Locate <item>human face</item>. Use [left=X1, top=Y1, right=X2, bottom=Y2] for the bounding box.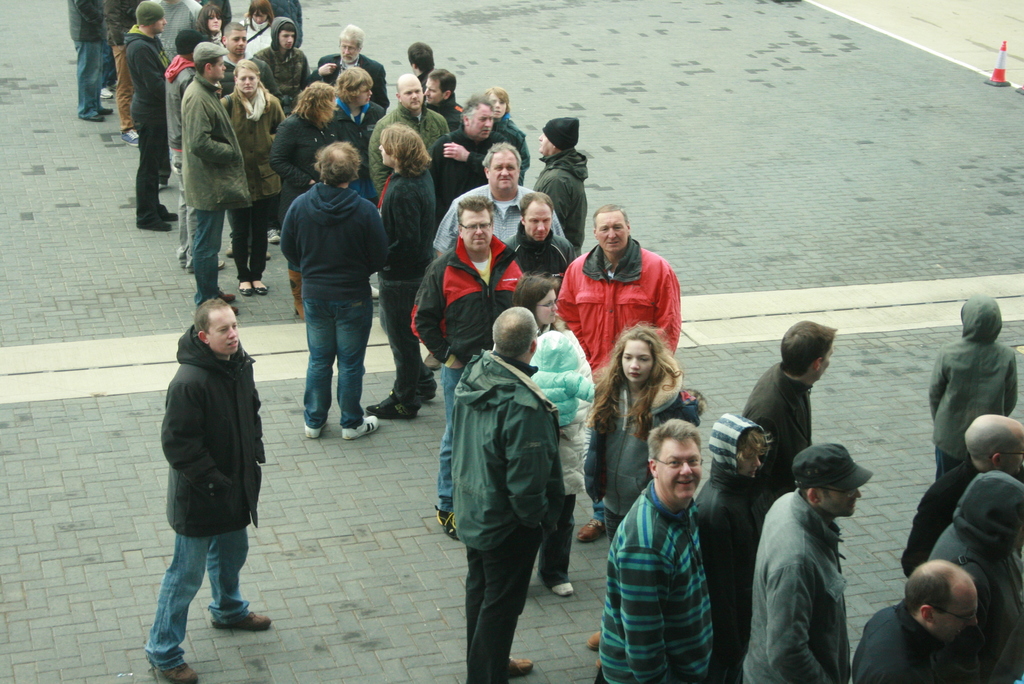
[left=238, top=68, right=261, bottom=93].
